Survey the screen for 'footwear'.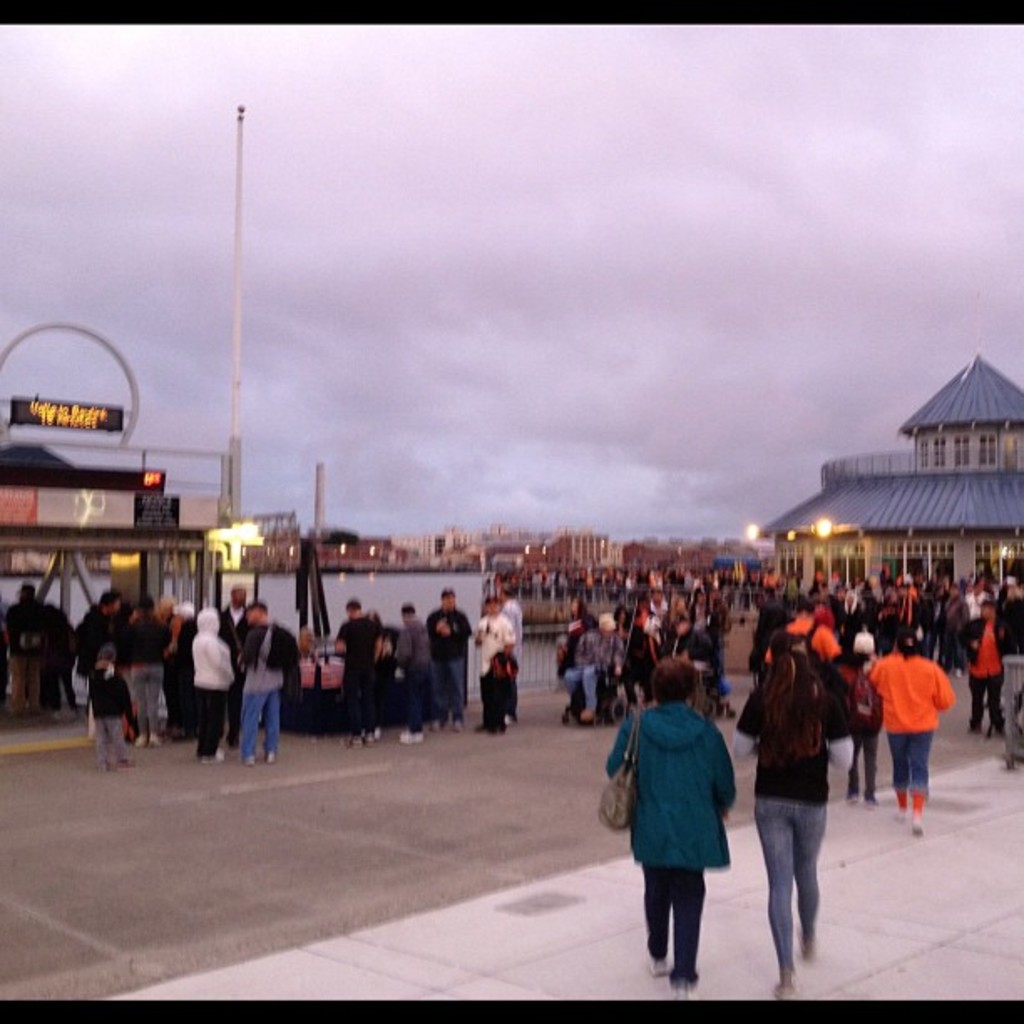
Survey found: (803, 932, 815, 962).
